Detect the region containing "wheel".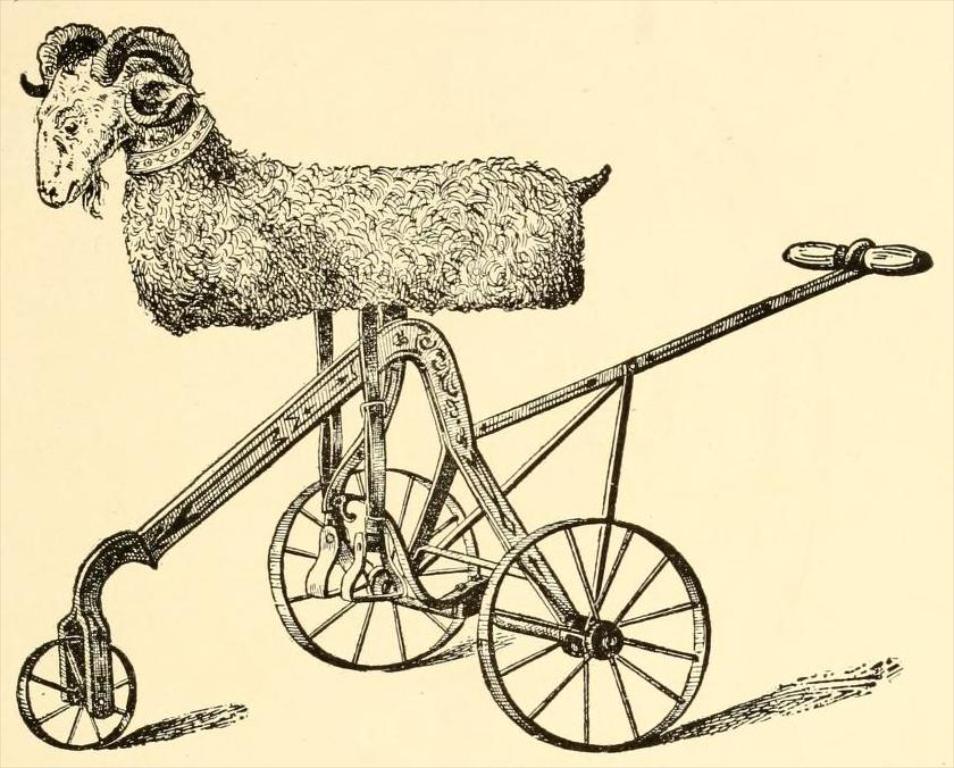
bbox=[477, 510, 709, 738].
